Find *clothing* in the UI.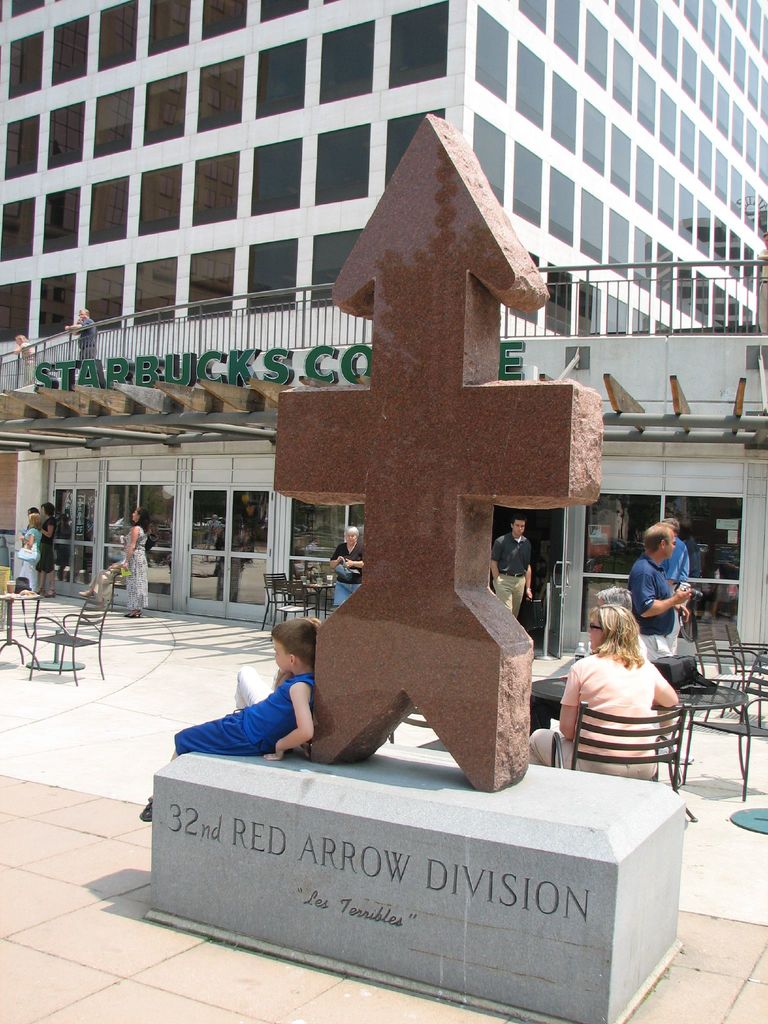
UI element at region(492, 532, 534, 622).
